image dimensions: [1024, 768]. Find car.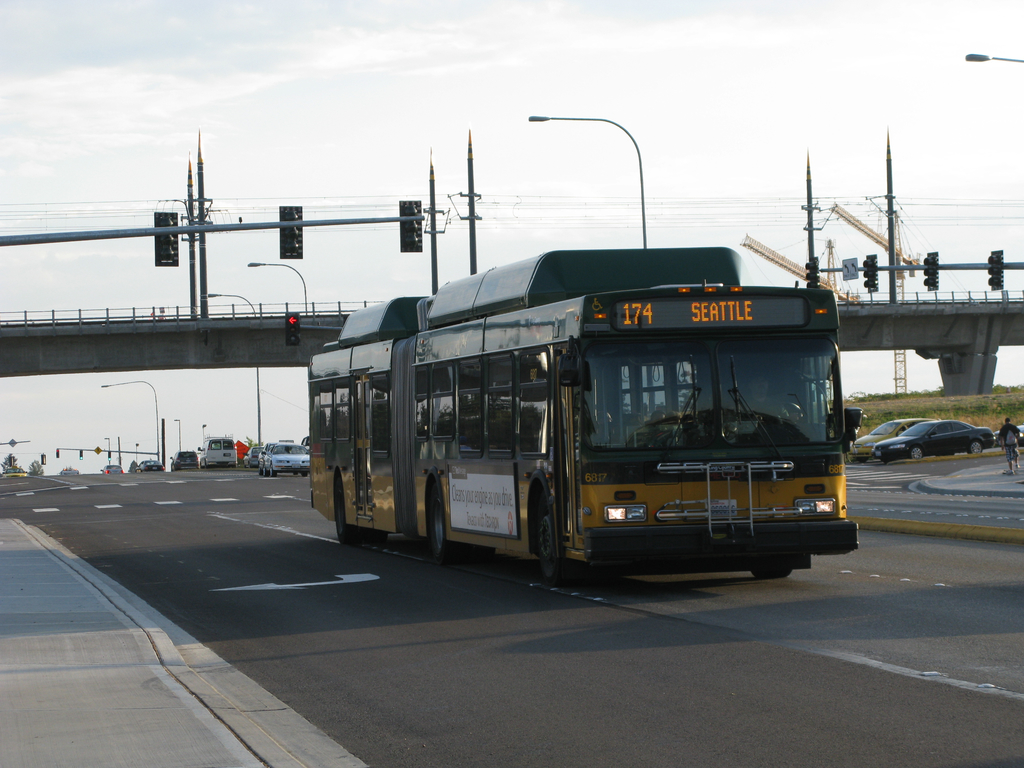
{"left": 1, "top": 467, "right": 26, "bottom": 477}.
